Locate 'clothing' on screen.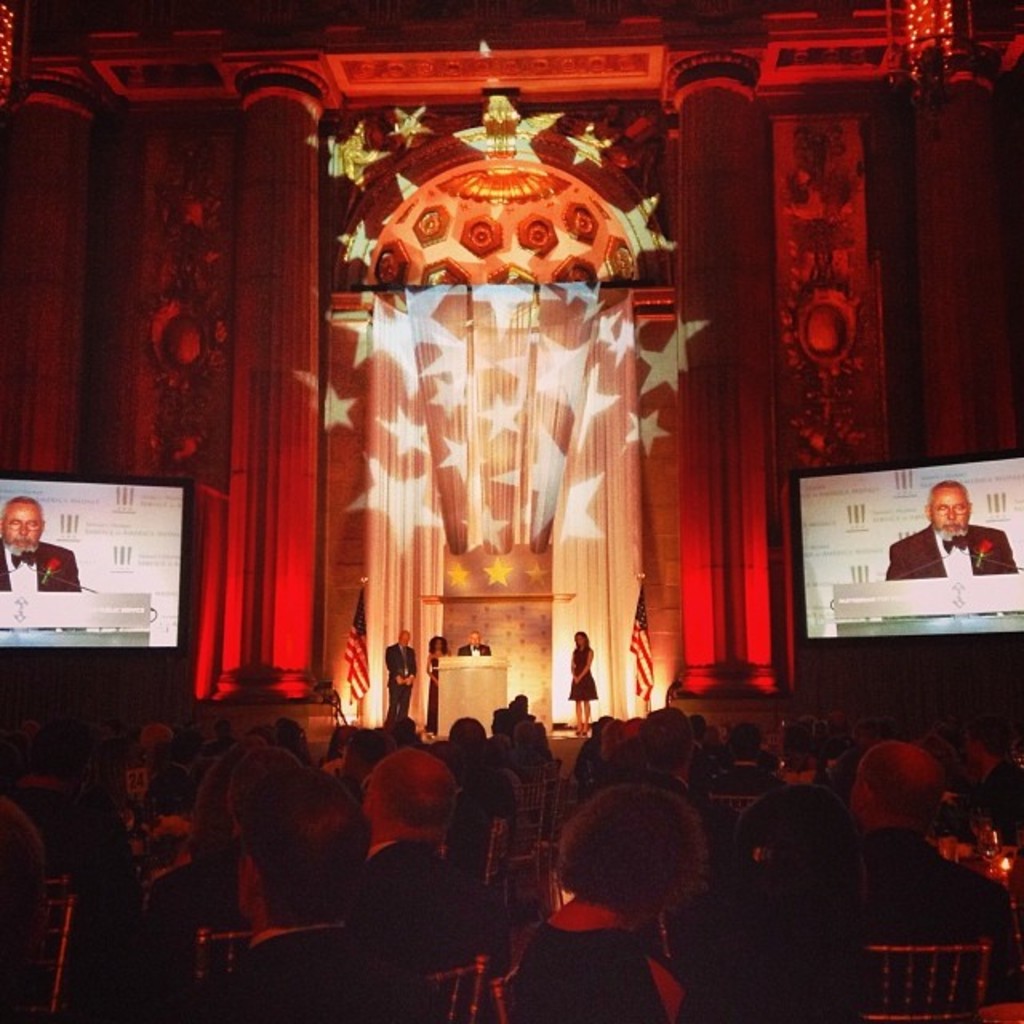
On screen at {"left": 178, "top": 925, "right": 429, "bottom": 1019}.
